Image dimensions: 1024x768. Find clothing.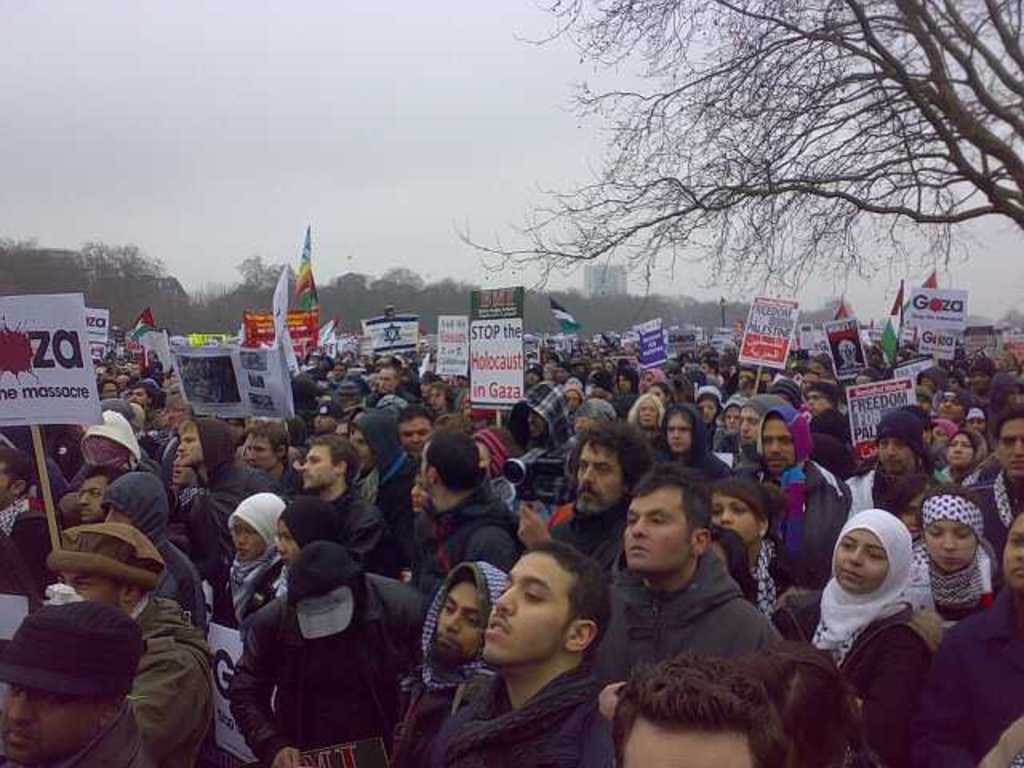
x1=330 y1=490 x2=402 y2=568.
